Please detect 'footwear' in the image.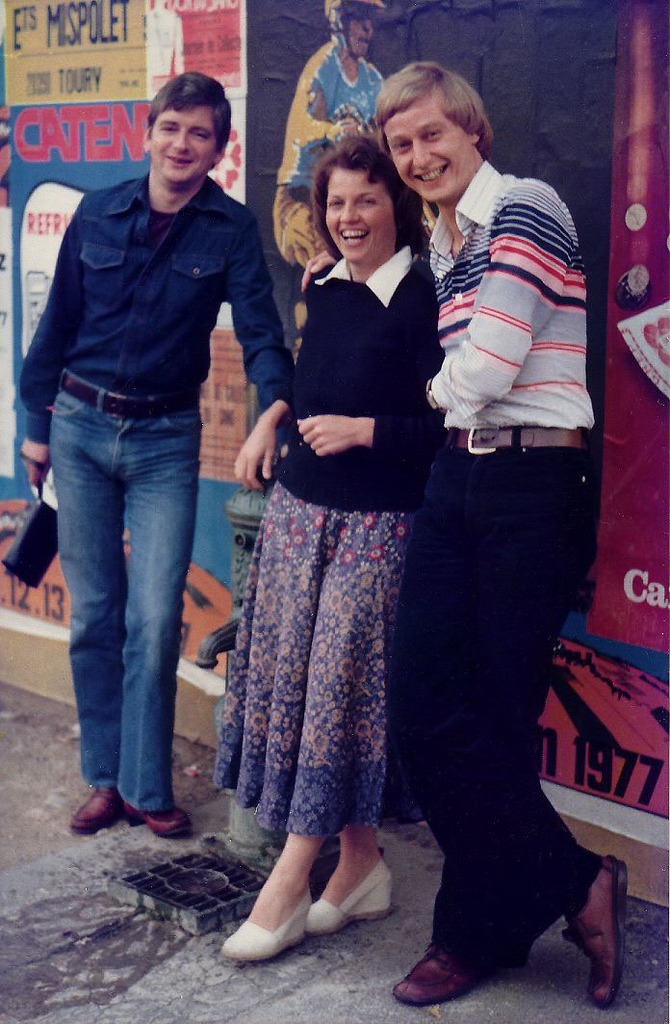
[left=306, top=858, right=397, bottom=940].
